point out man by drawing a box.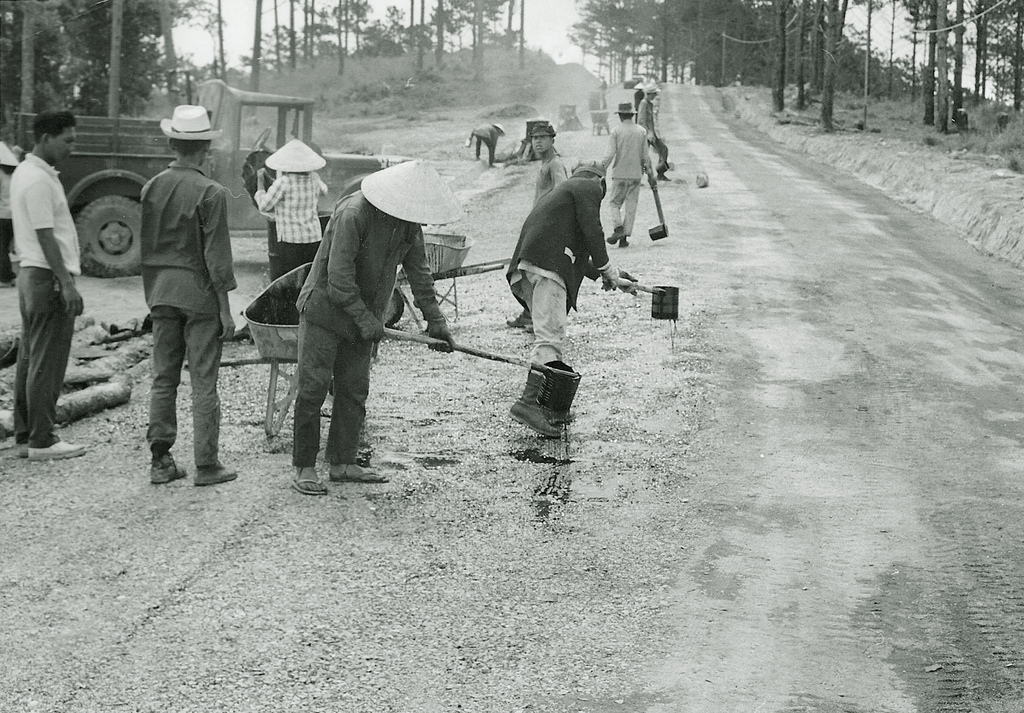
(0, 120, 17, 284).
